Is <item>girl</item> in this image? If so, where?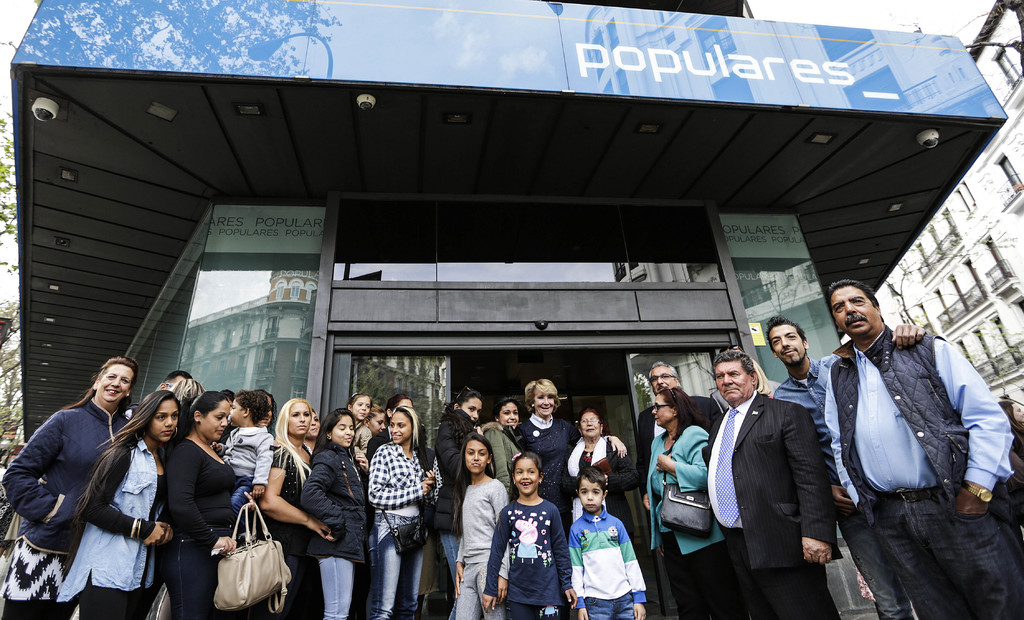
Yes, at box=[479, 452, 580, 619].
